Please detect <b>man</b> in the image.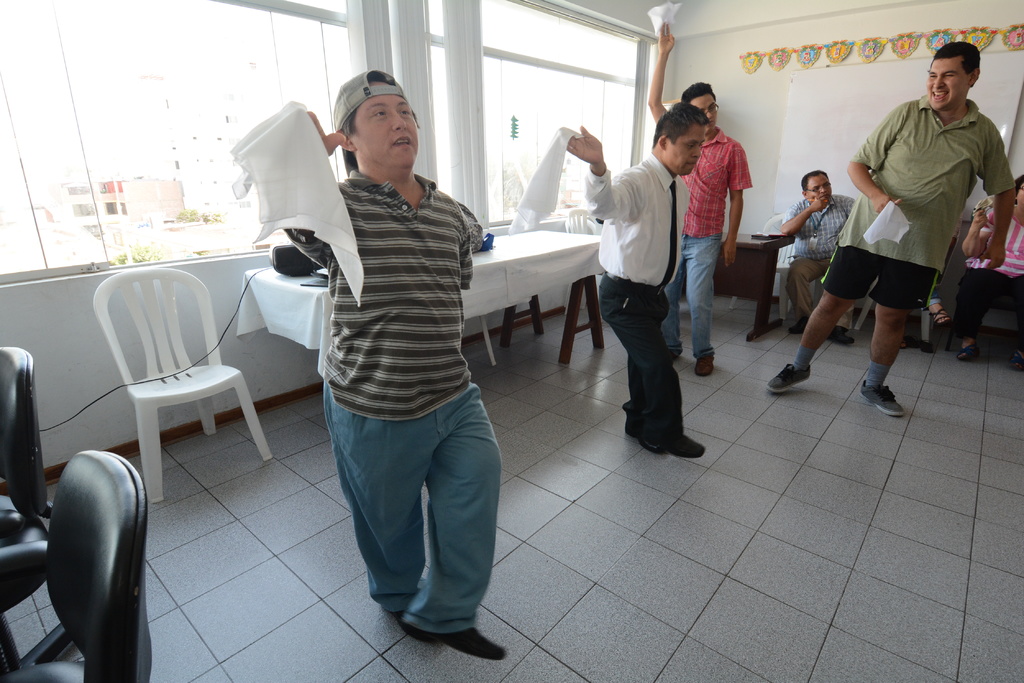
[x1=646, y1=16, x2=758, y2=378].
